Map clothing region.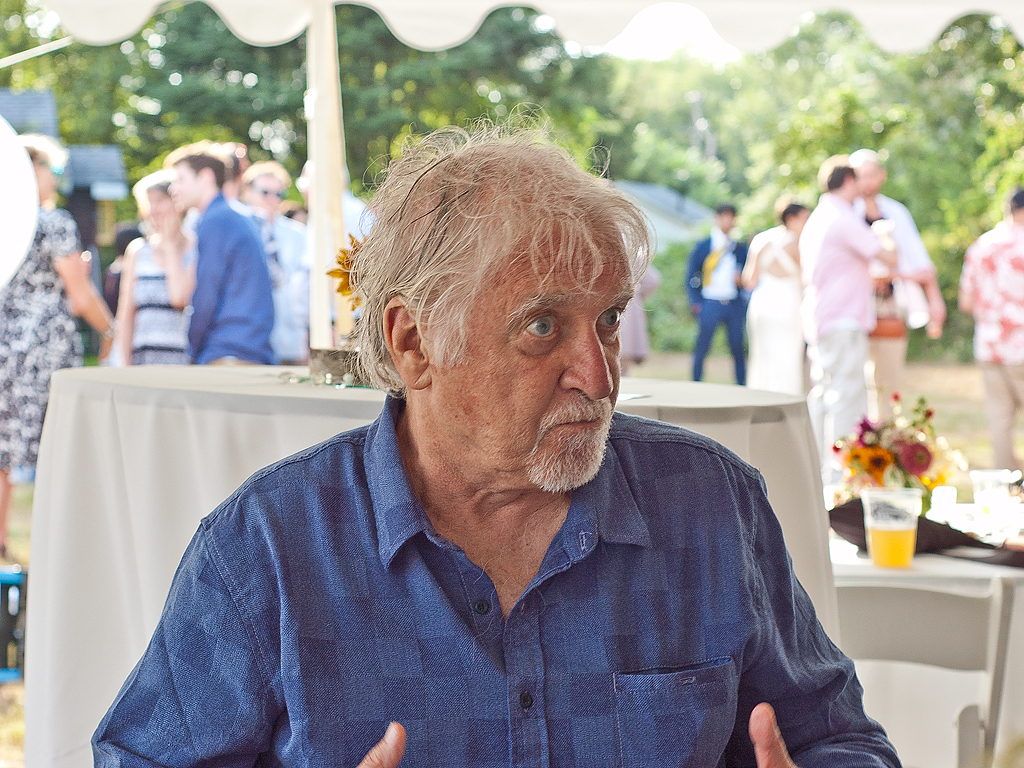
Mapped to x1=844 y1=189 x2=937 y2=426.
